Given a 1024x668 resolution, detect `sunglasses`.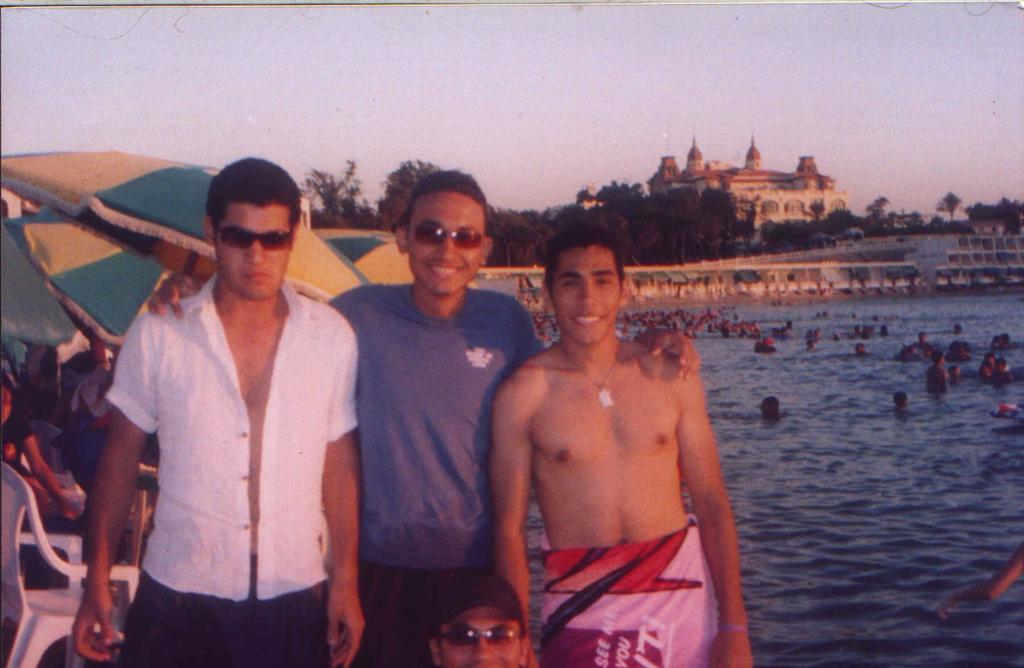
rect(412, 220, 485, 252).
